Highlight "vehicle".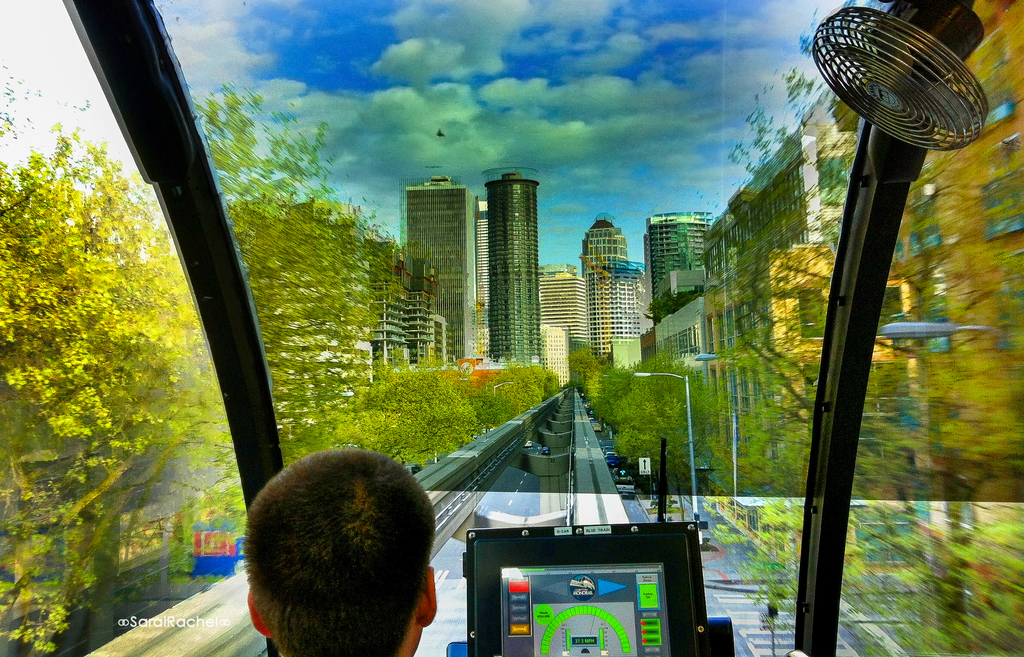
Highlighted region: pyautogui.locateOnScreen(0, 0, 1023, 656).
